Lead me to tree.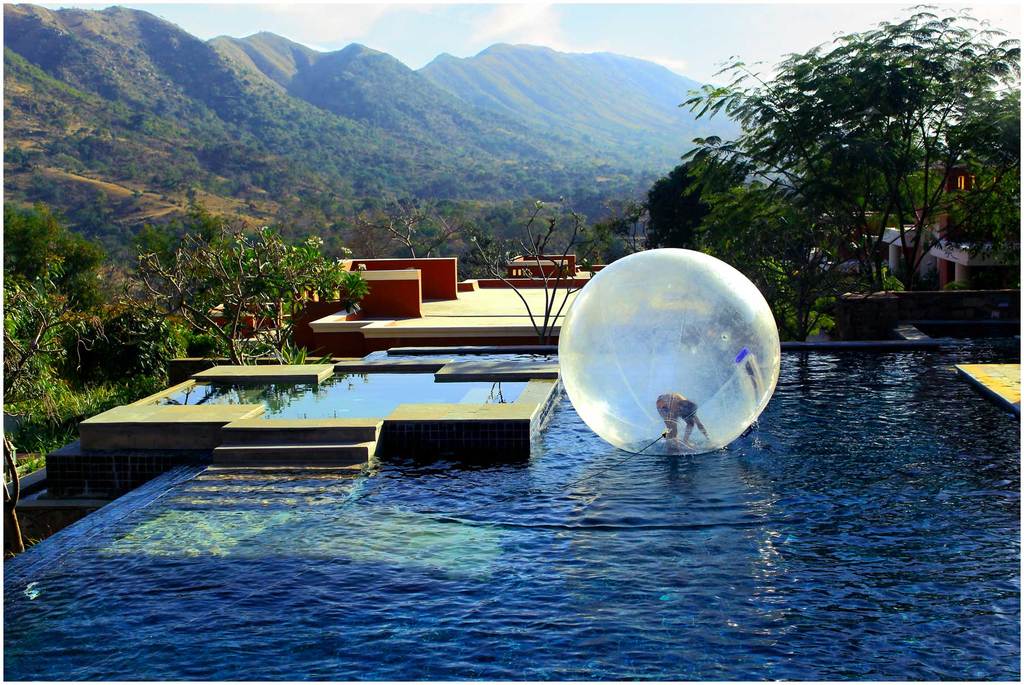
Lead to BBox(127, 216, 356, 366).
